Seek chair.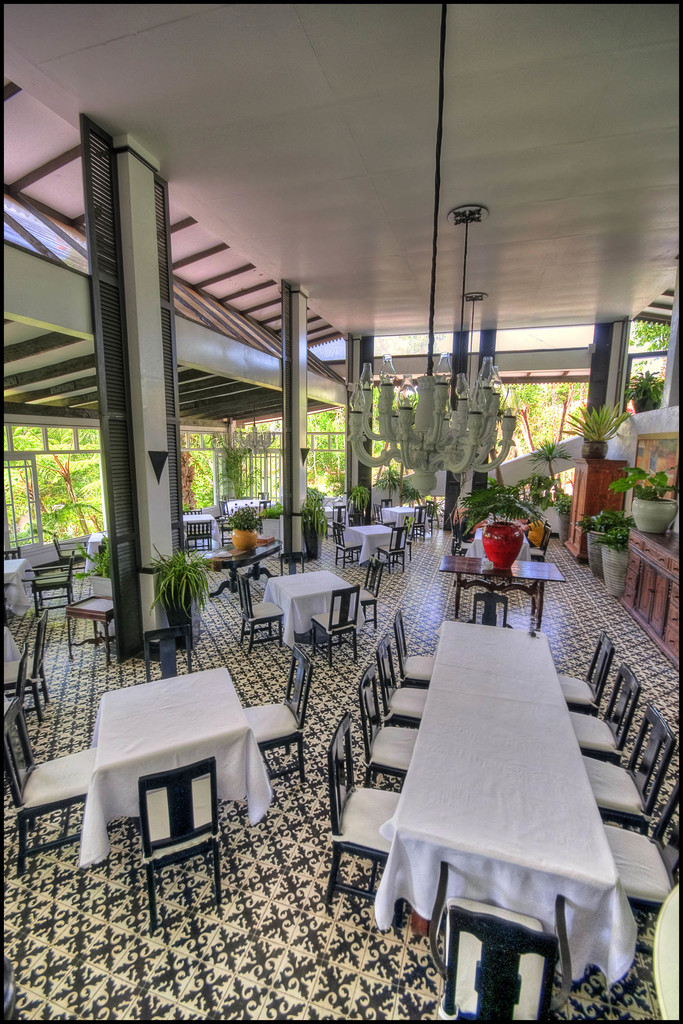
region(237, 644, 318, 791).
